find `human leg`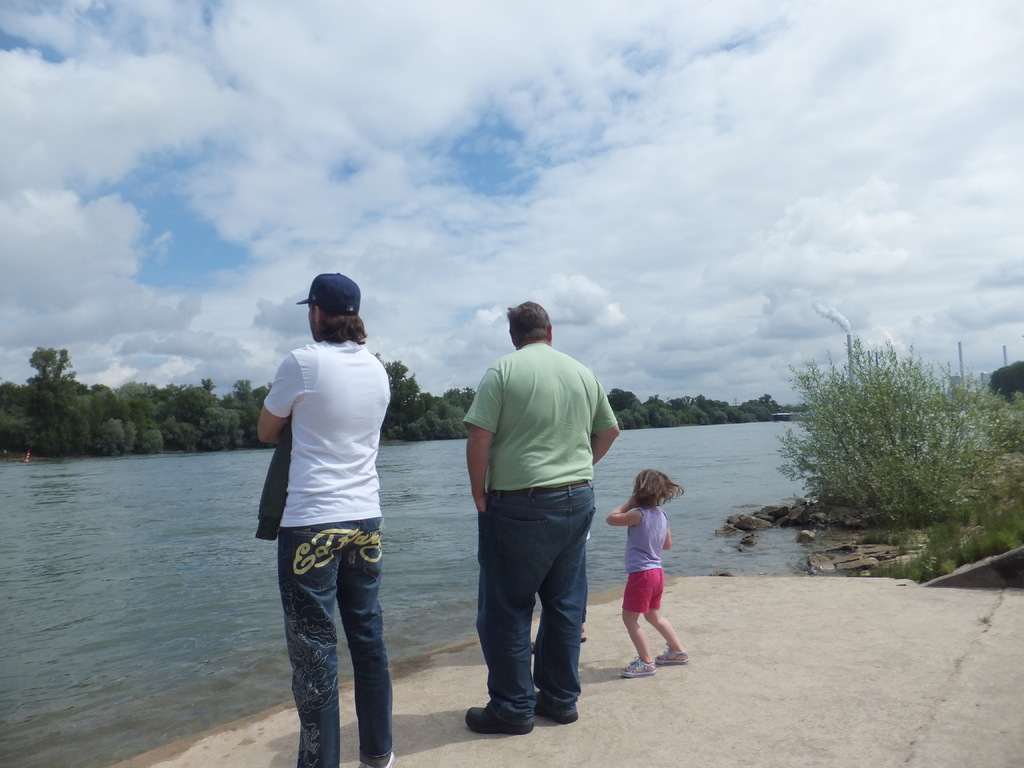
(619, 573, 649, 680)
